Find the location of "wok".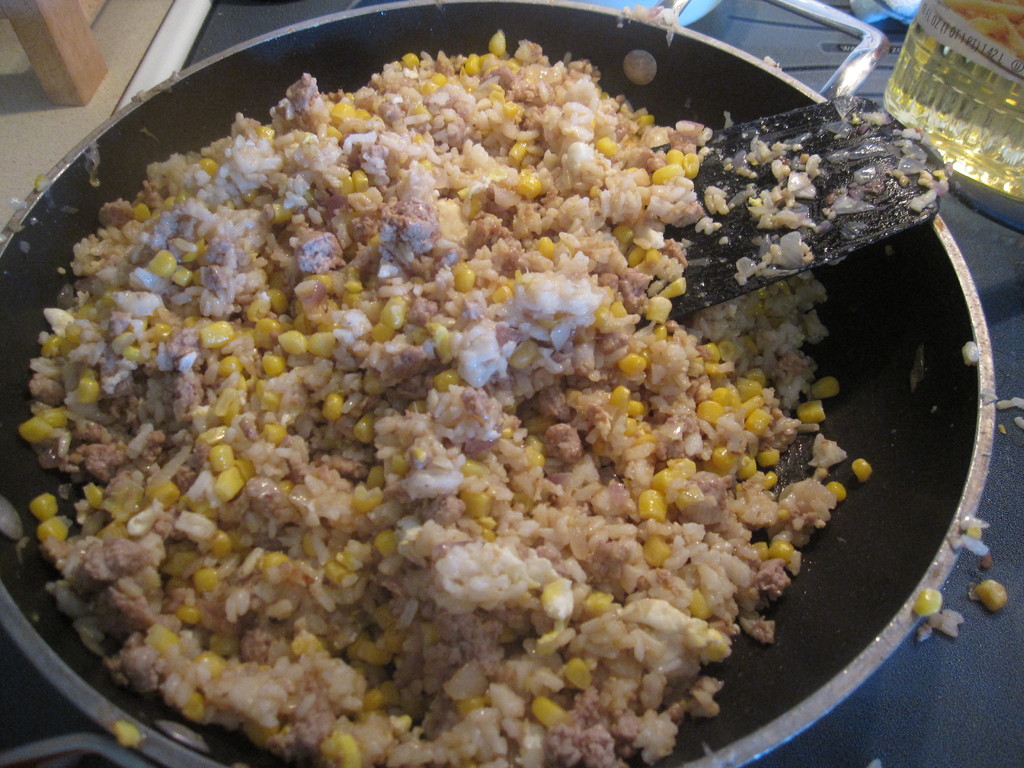
Location: (0, 0, 1006, 767).
